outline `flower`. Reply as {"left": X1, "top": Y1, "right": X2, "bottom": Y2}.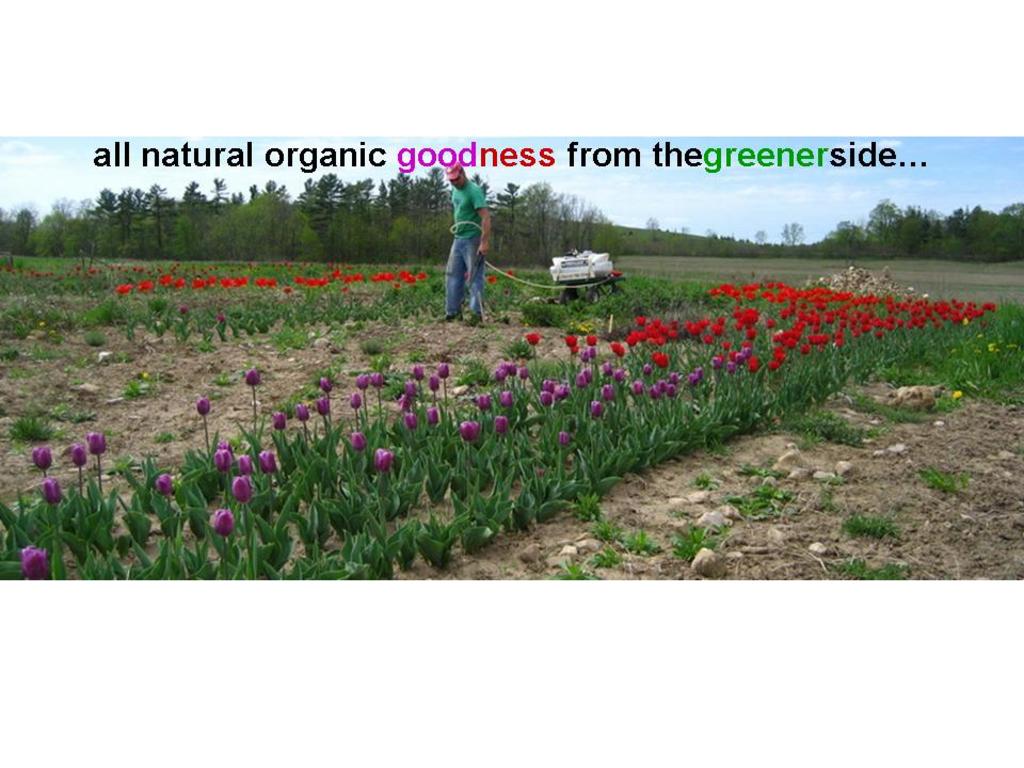
{"left": 19, "top": 543, "right": 51, "bottom": 586}.
